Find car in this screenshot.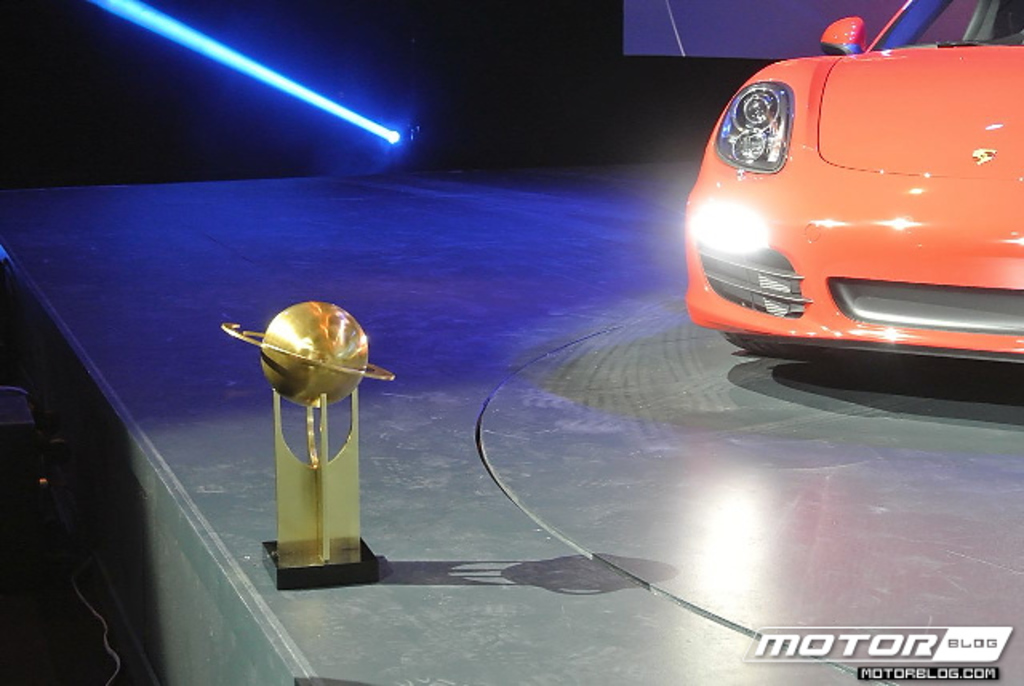
The bounding box for car is left=683, top=0, right=1022, bottom=365.
